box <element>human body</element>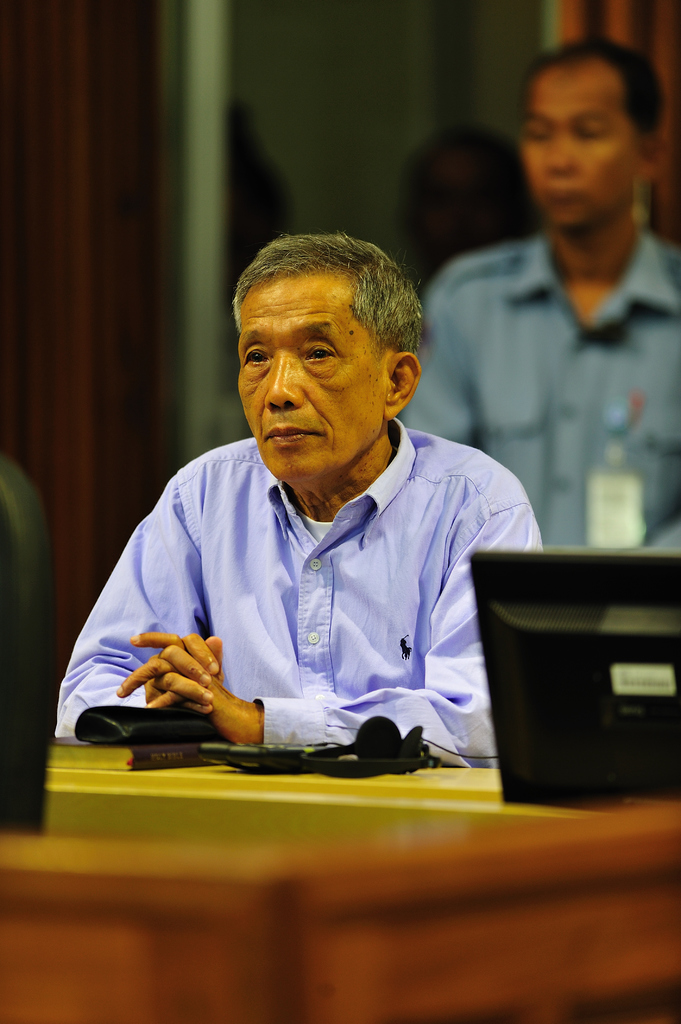
389 35 680 554
